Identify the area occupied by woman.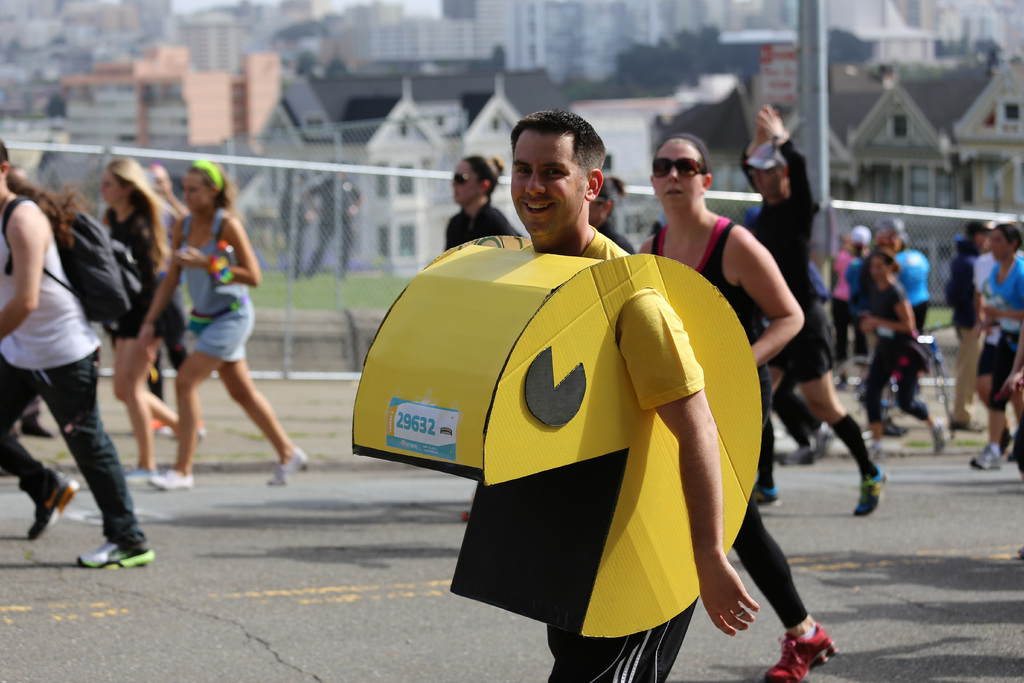
Area: bbox(93, 154, 212, 479).
